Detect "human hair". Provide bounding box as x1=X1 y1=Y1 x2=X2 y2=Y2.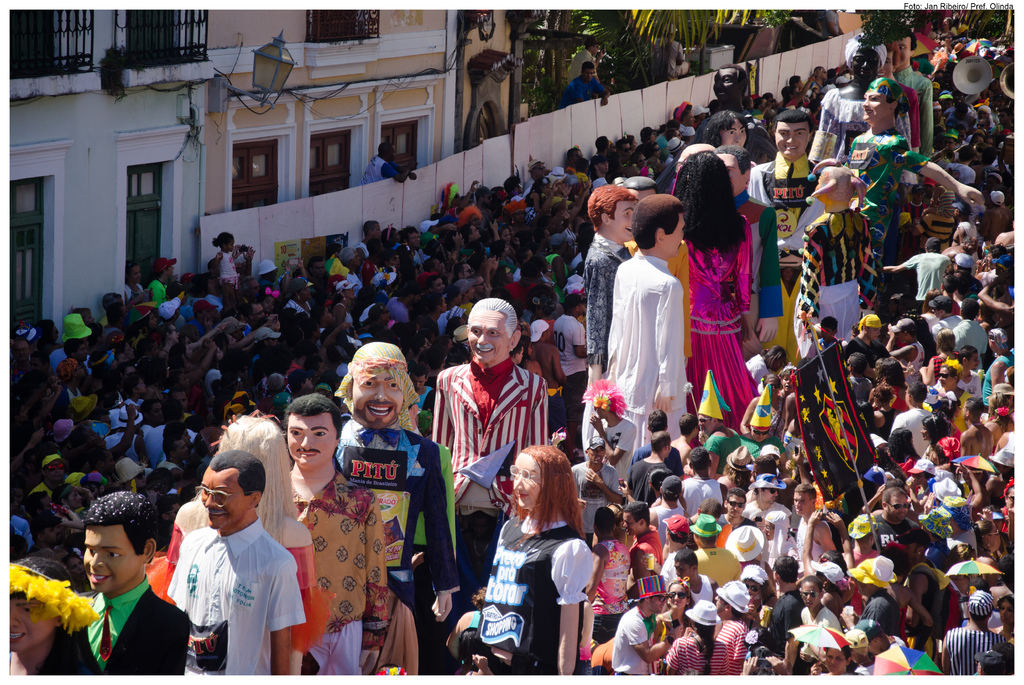
x1=672 y1=547 x2=698 y2=571.
